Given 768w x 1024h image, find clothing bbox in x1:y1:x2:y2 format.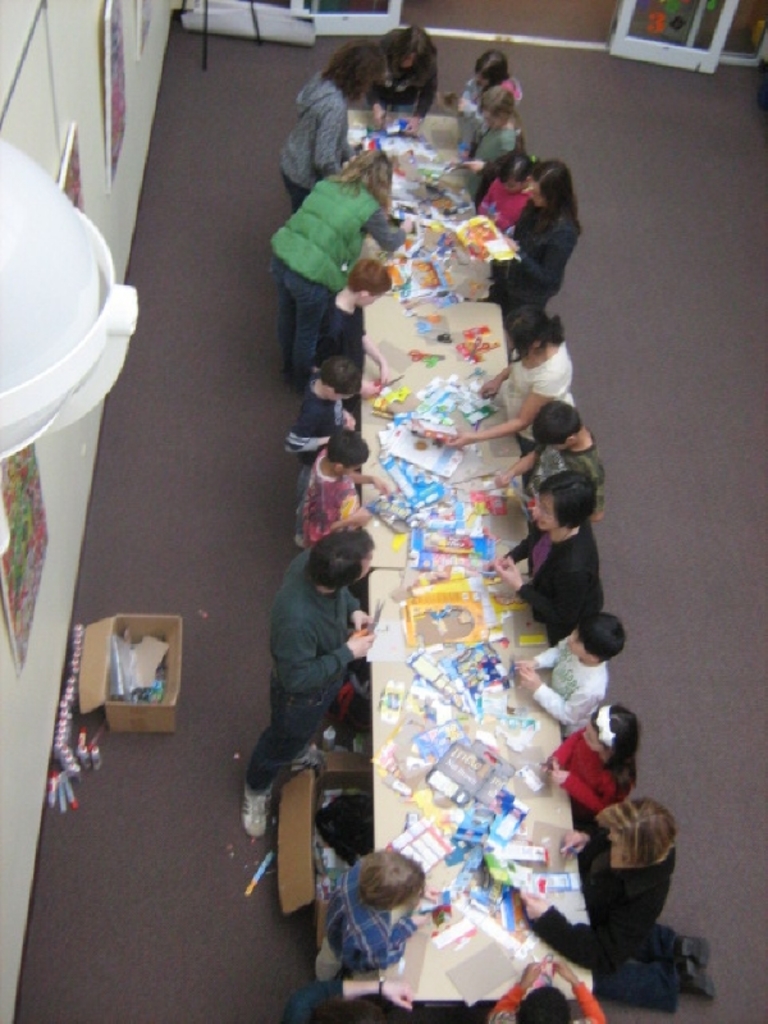
502:200:580:292.
